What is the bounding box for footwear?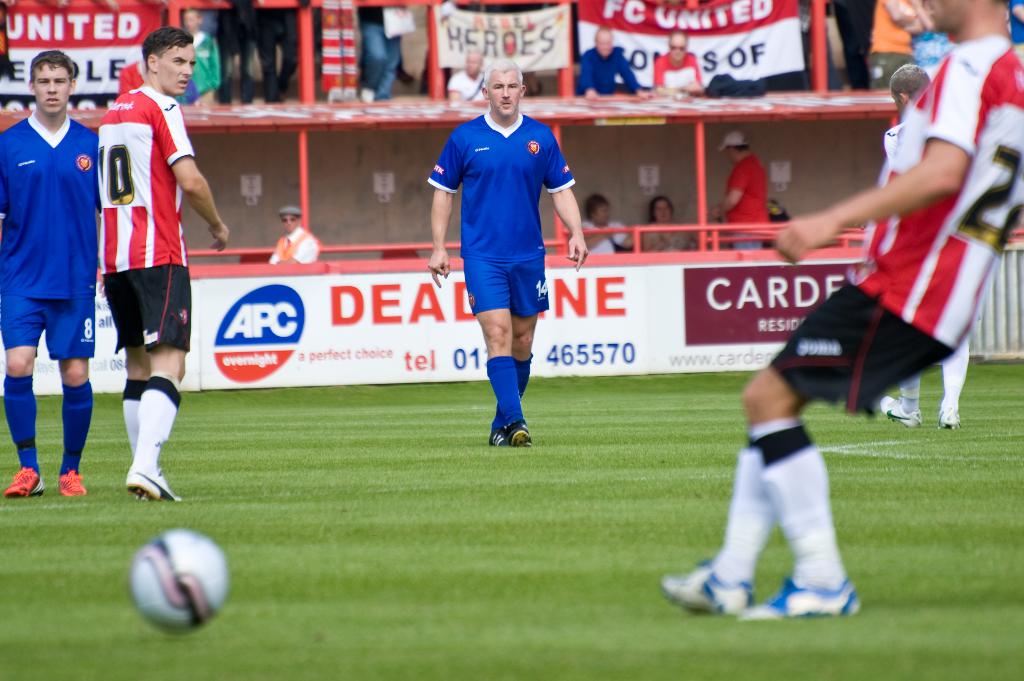
<bbox>489, 428, 504, 446</bbox>.
